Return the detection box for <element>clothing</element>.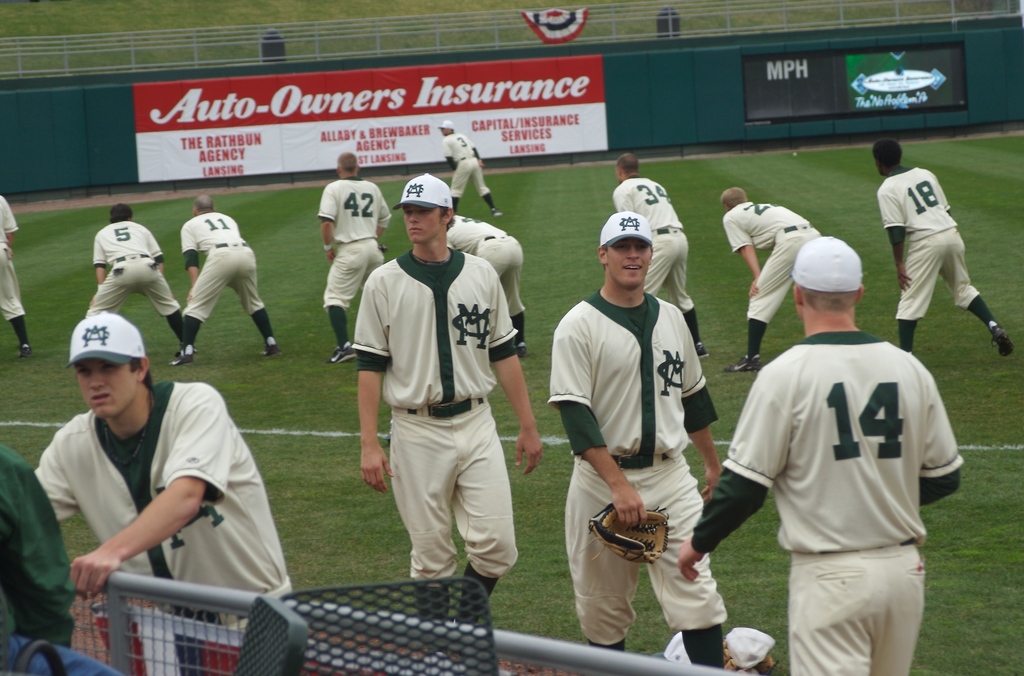
(x1=0, y1=197, x2=28, y2=319).
